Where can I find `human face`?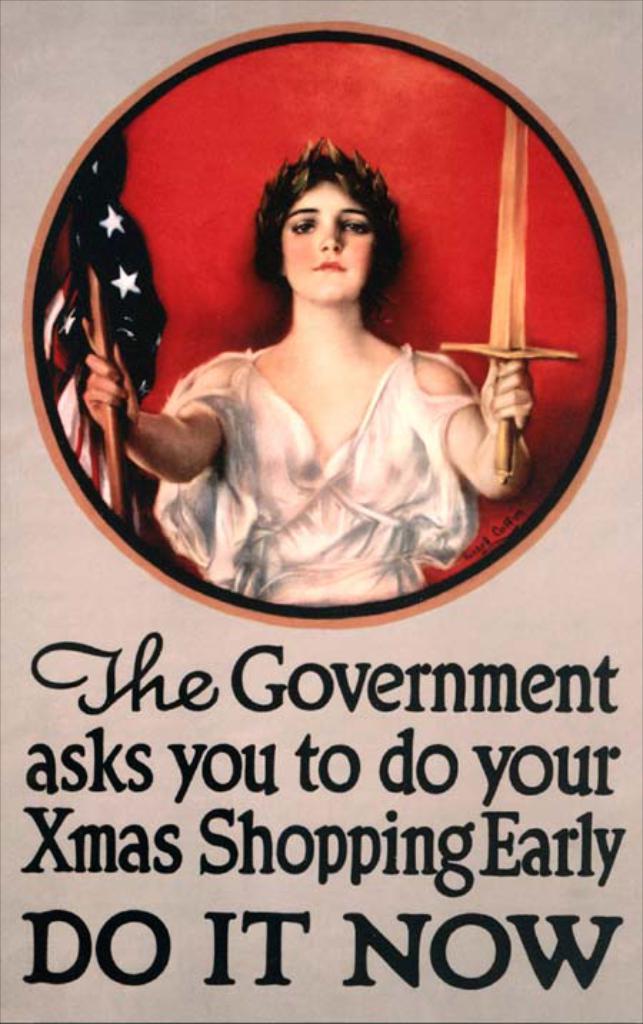
You can find it at (left=261, top=183, right=390, bottom=287).
